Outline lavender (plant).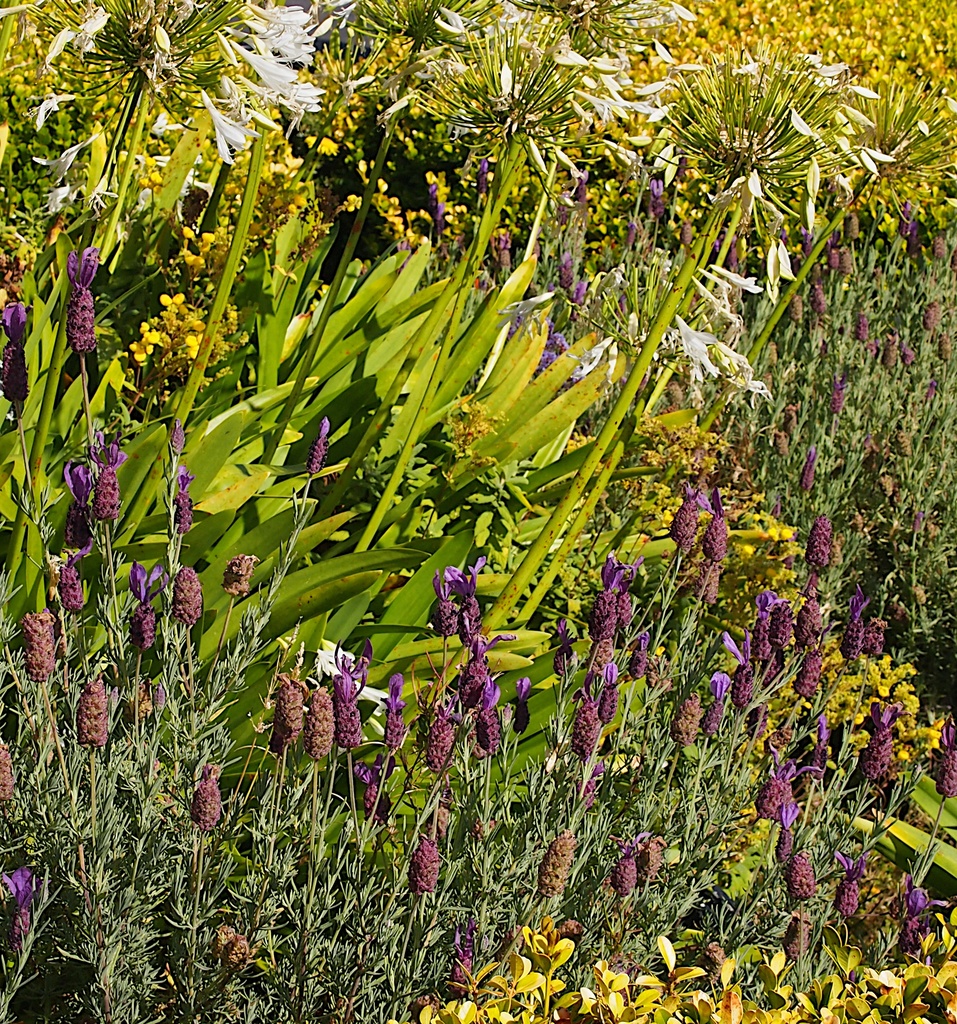
Outline: l=76, t=678, r=108, b=752.
